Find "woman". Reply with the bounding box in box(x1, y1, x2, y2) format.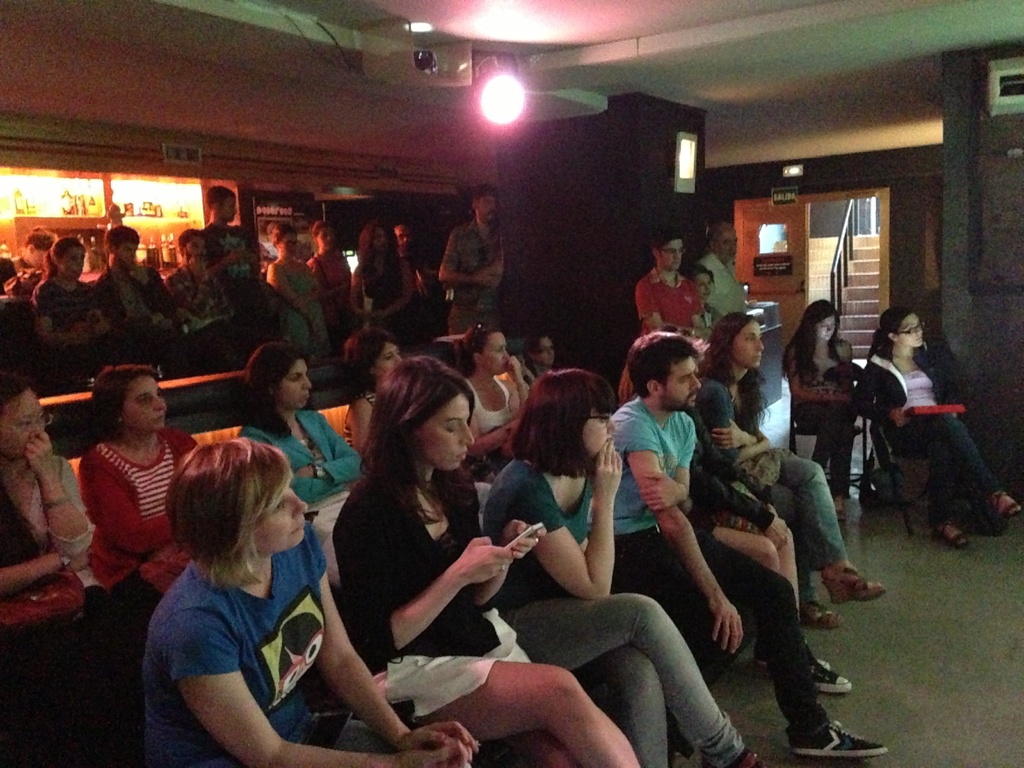
box(490, 377, 760, 767).
